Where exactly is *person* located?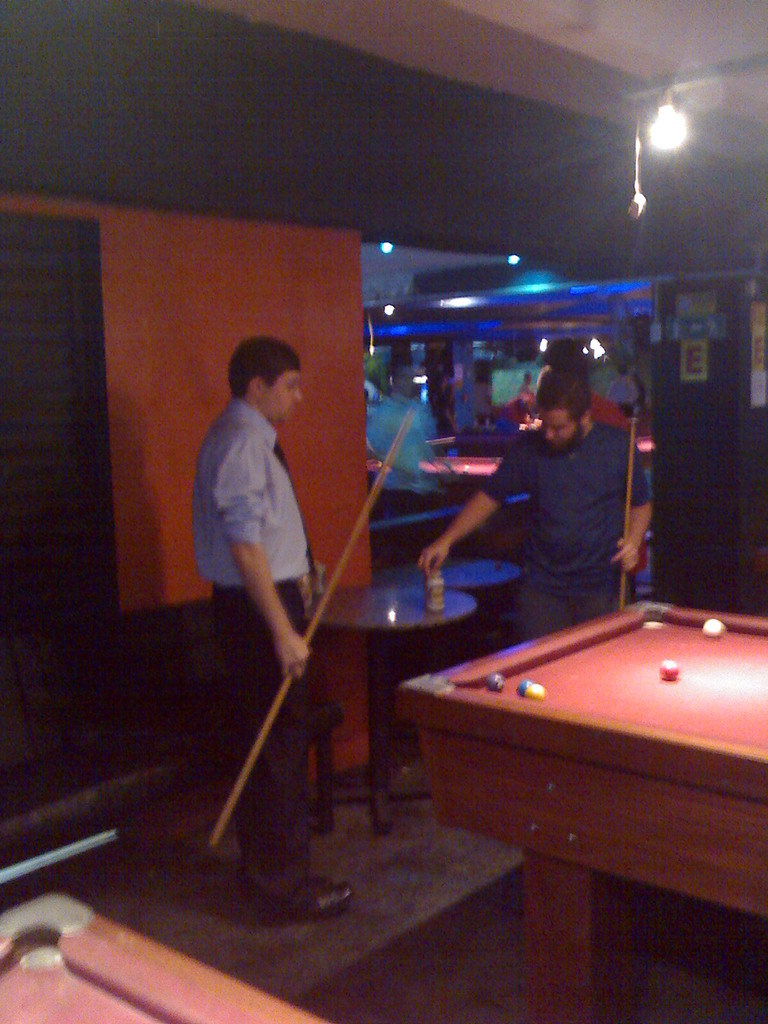
Its bounding box is <bbox>193, 309, 354, 895</bbox>.
